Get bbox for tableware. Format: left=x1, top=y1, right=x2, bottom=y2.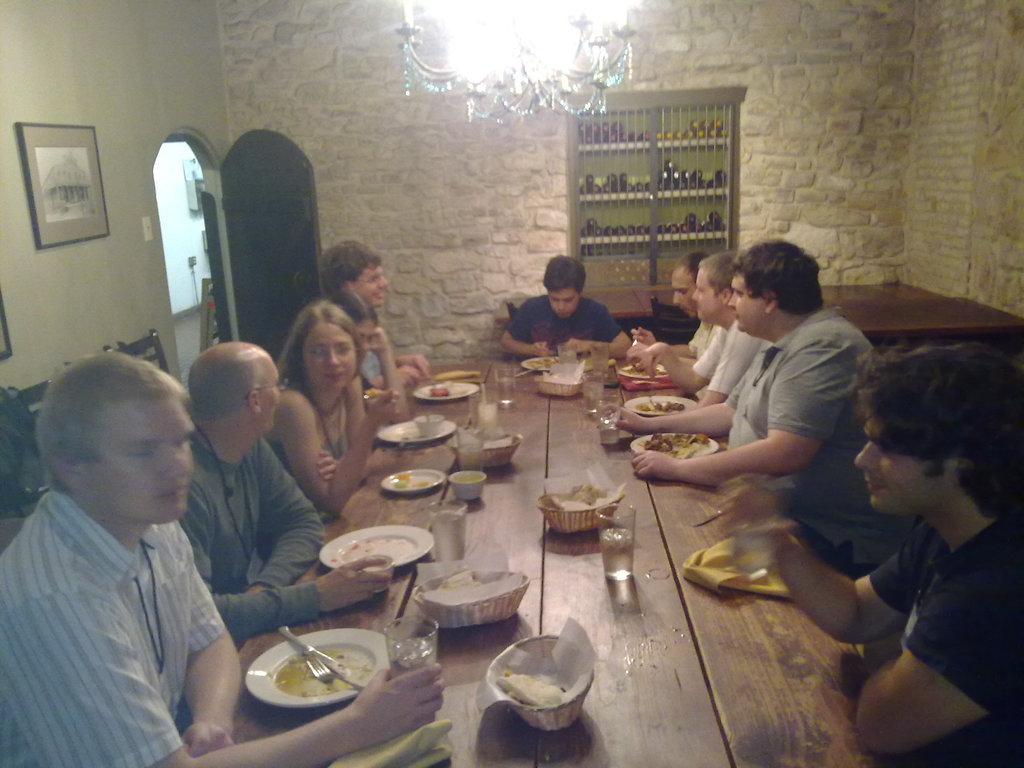
left=427, top=499, right=468, bottom=563.
